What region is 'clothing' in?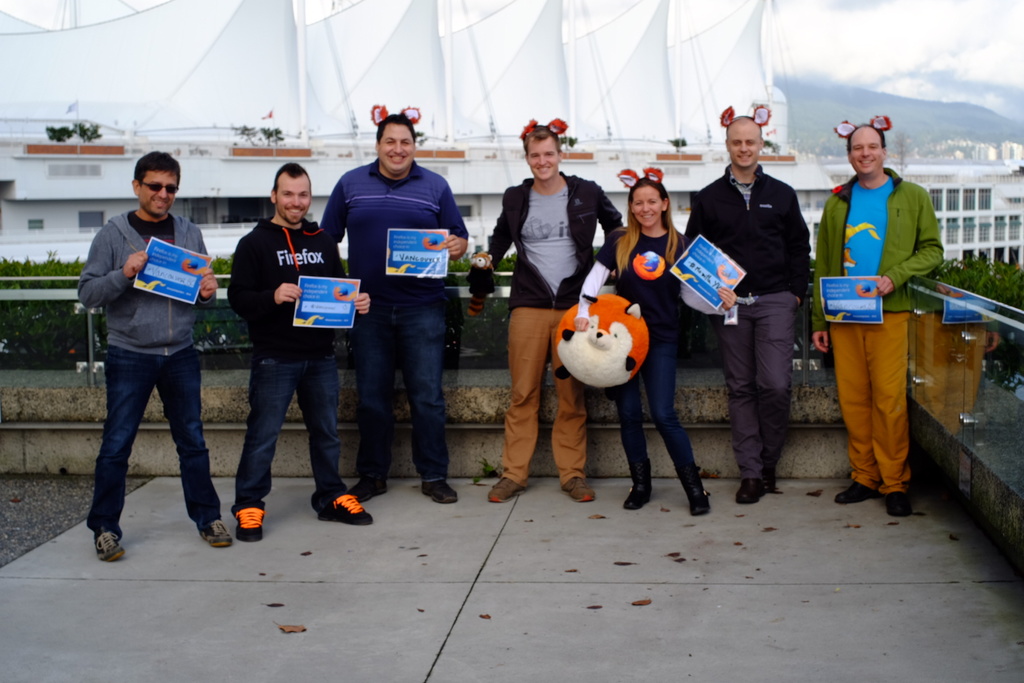
<box>317,158,467,483</box>.
